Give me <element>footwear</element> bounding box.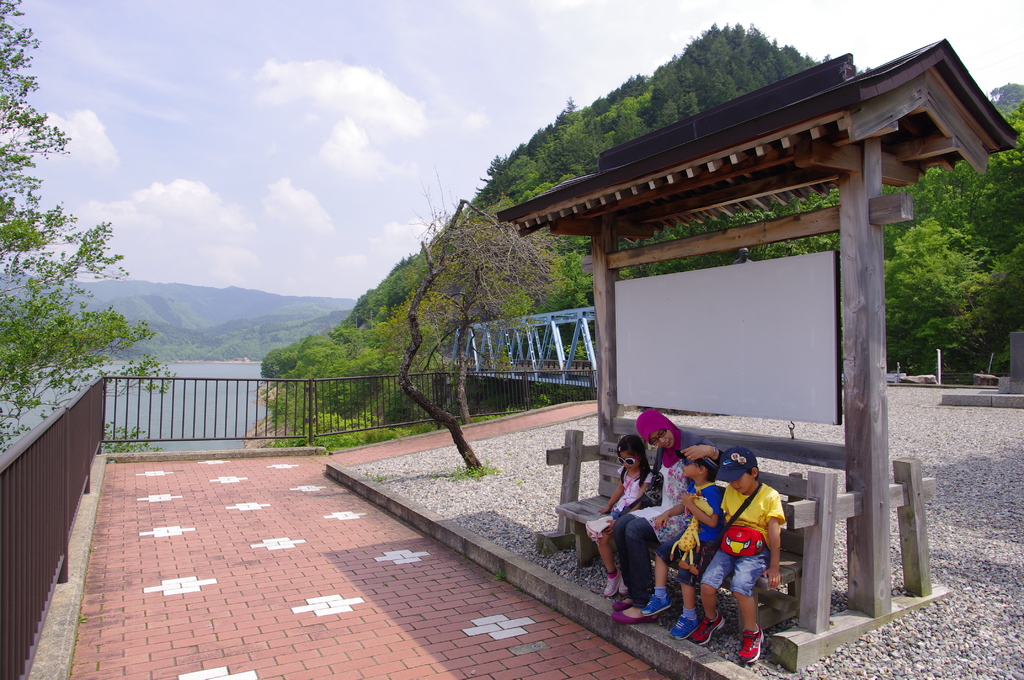
bbox(739, 622, 765, 667).
